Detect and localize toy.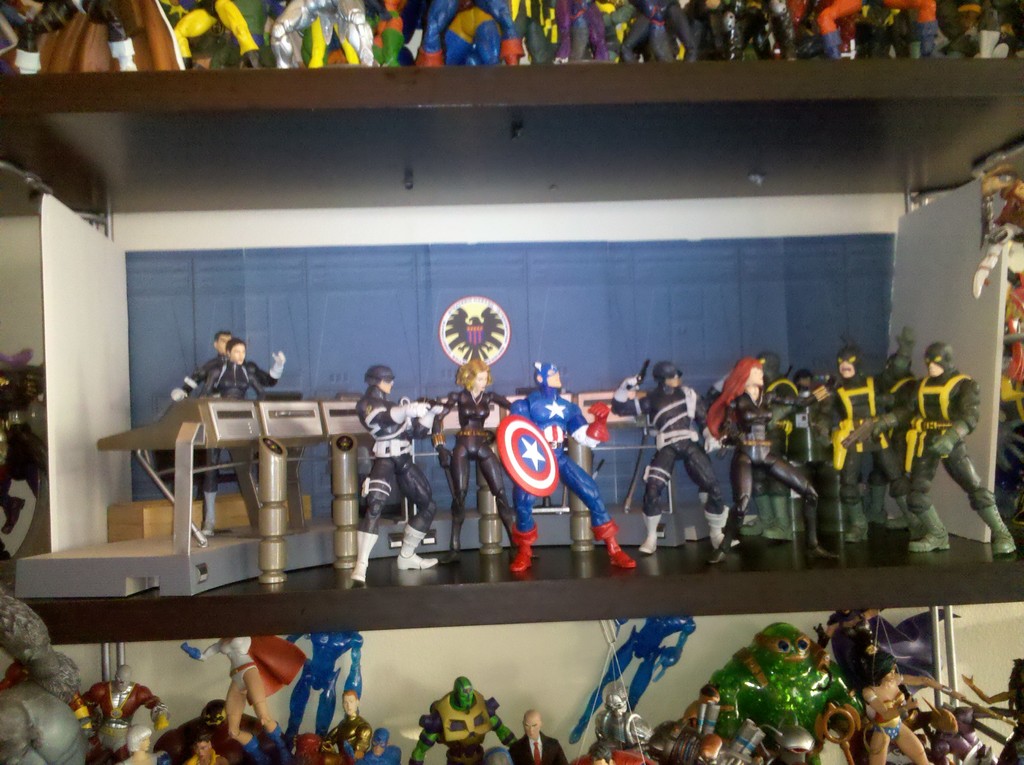
Localized at (x1=0, y1=367, x2=90, y2=704).
